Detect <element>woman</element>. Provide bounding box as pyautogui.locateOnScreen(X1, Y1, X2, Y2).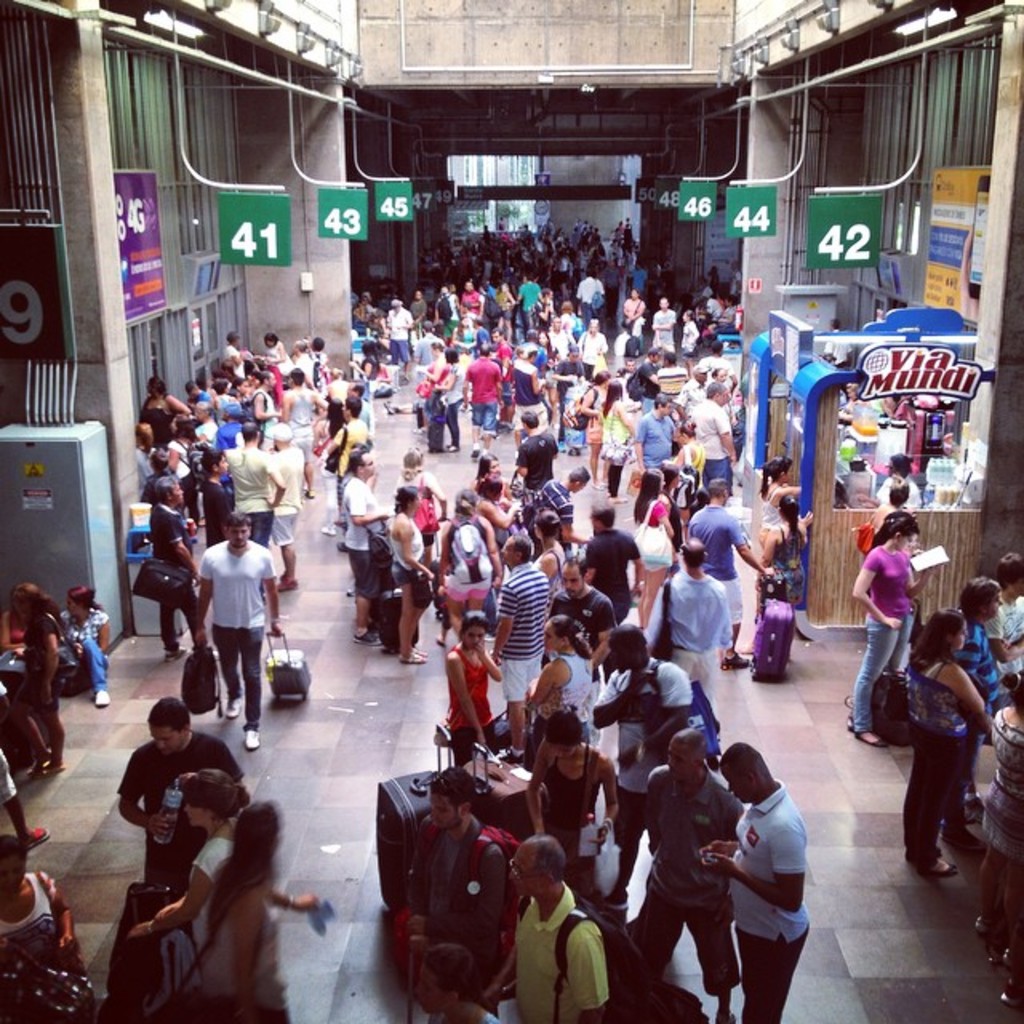
pyautogui.locateOnScreen(750, 454, 803, 549).
